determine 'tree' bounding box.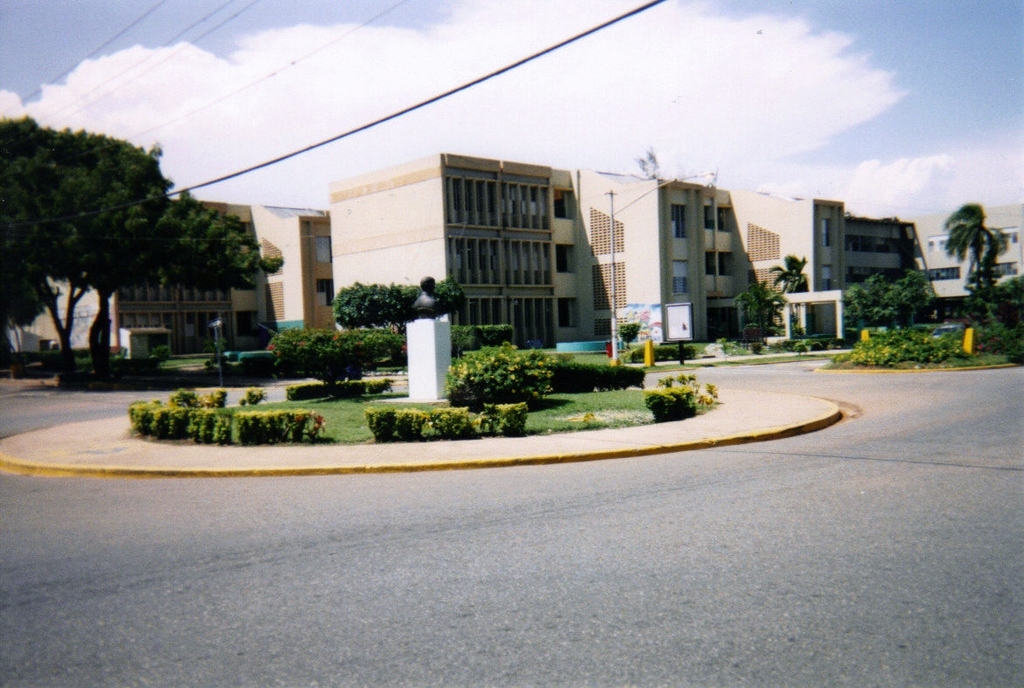
Determined: rect(328, 275, 451, 316).
